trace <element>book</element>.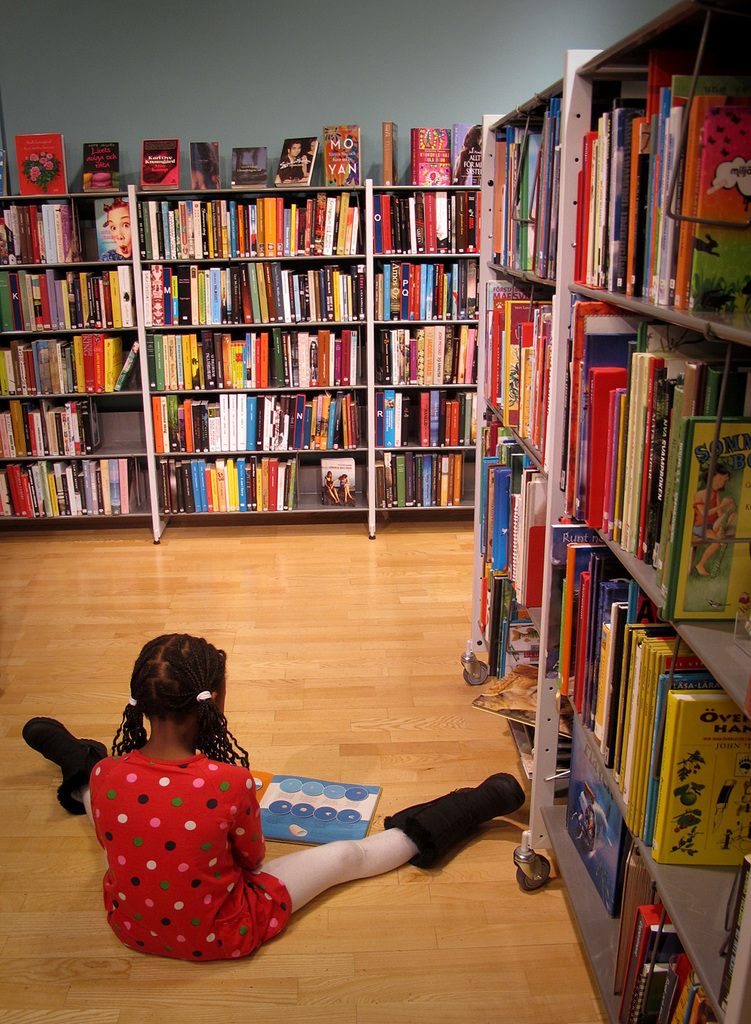
Traced to 189,142,220,189.
